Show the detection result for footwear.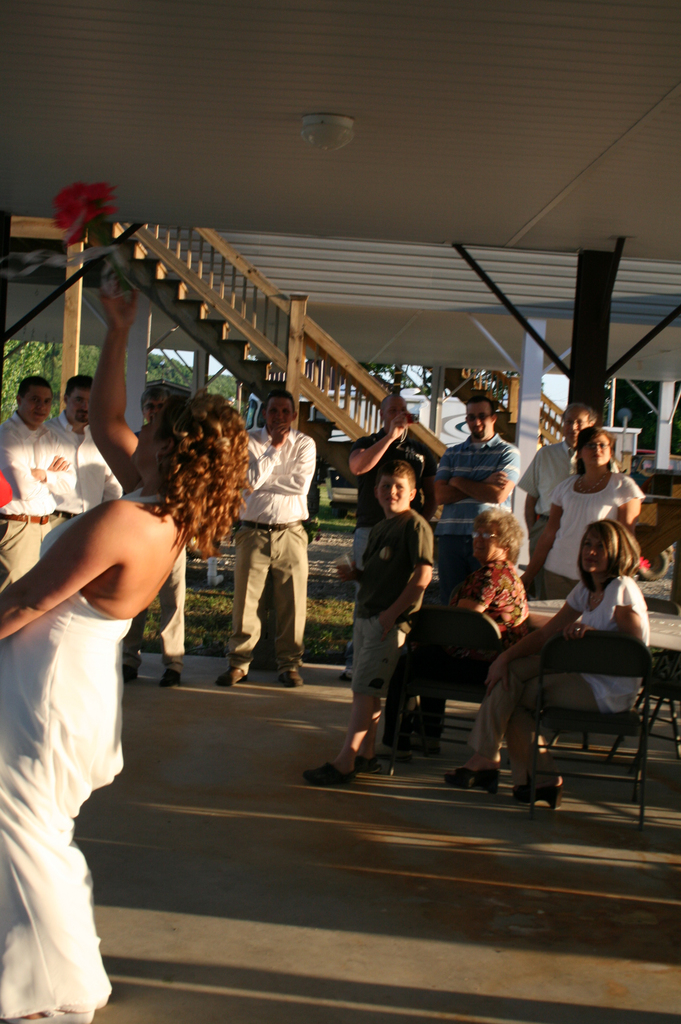
select_region(161, 665, 182, 686).
